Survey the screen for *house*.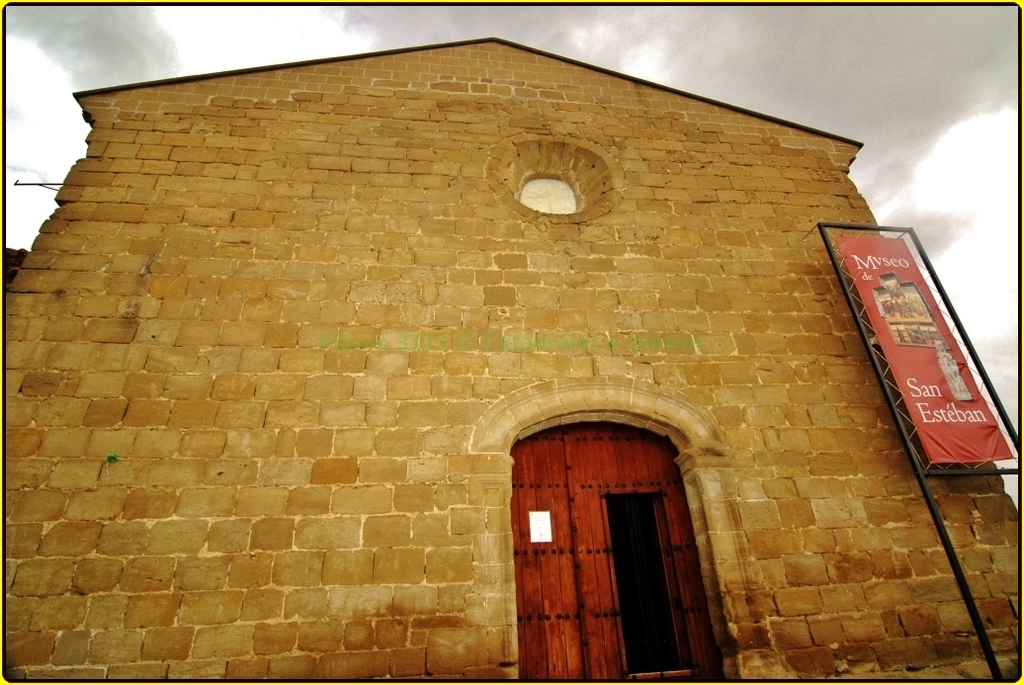
Survey found: box=[0, 34, 1023, 679].
